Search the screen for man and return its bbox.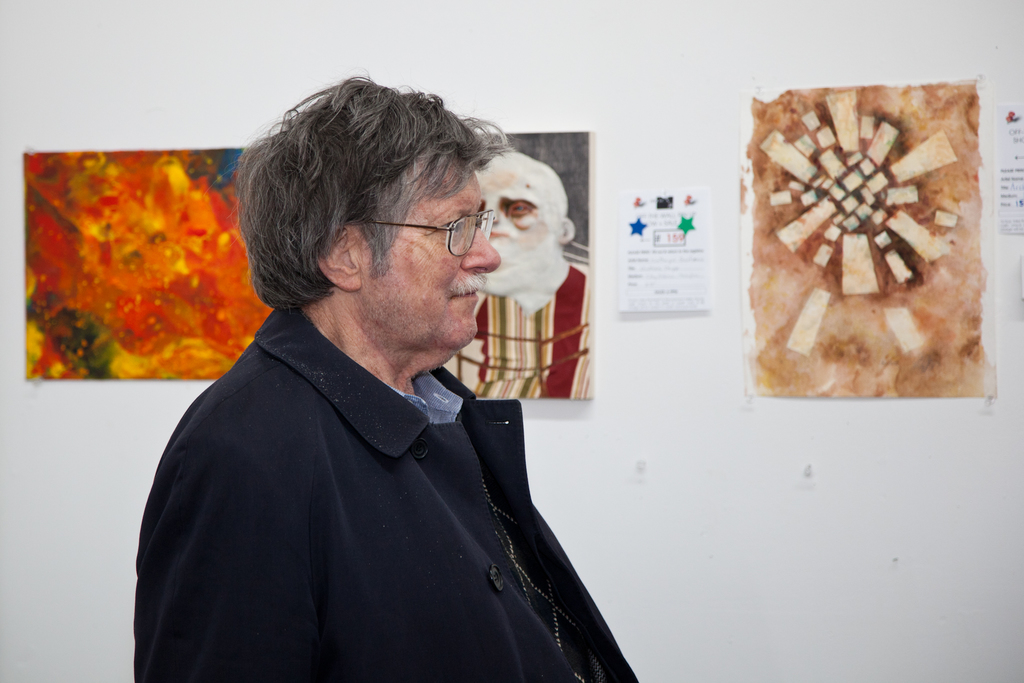
Found: crop(138, 74, 652, 668).
